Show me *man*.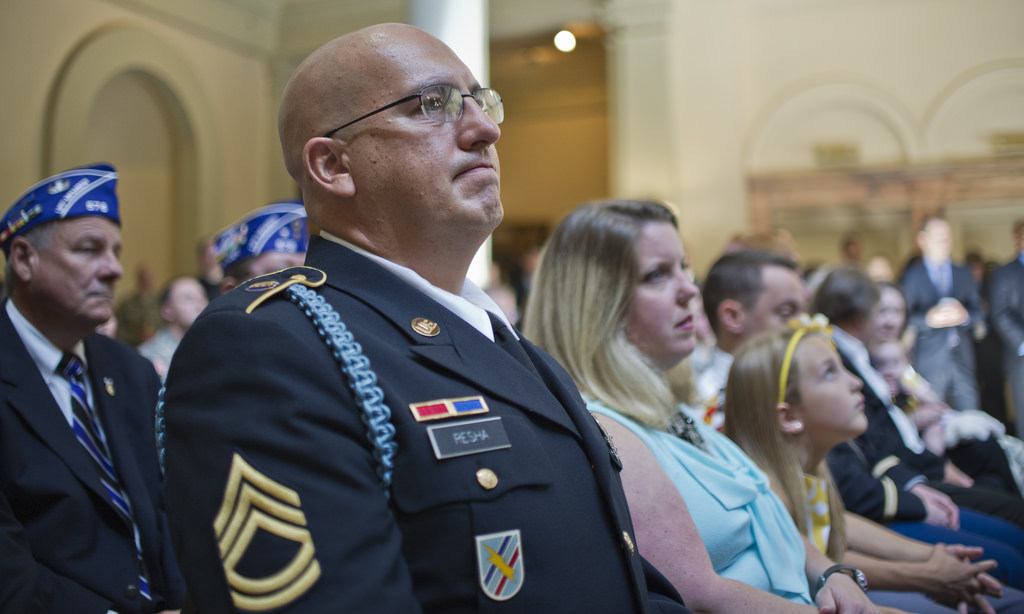
*man* is here: locate(812, 269, 1023, 590).
